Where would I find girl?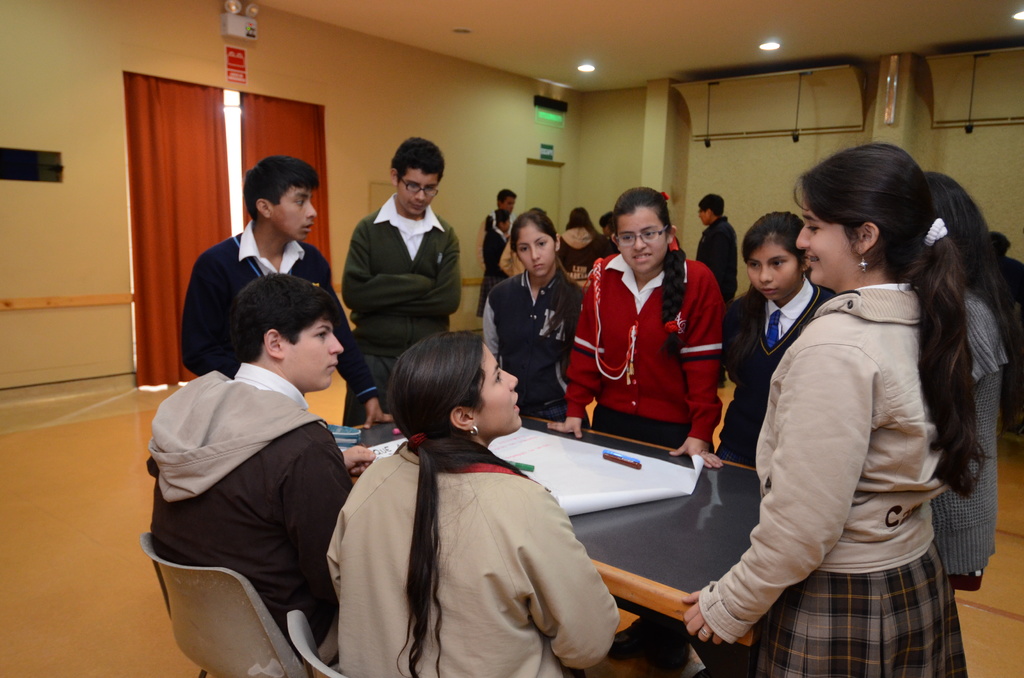
At 548, 187, 724, 671.
